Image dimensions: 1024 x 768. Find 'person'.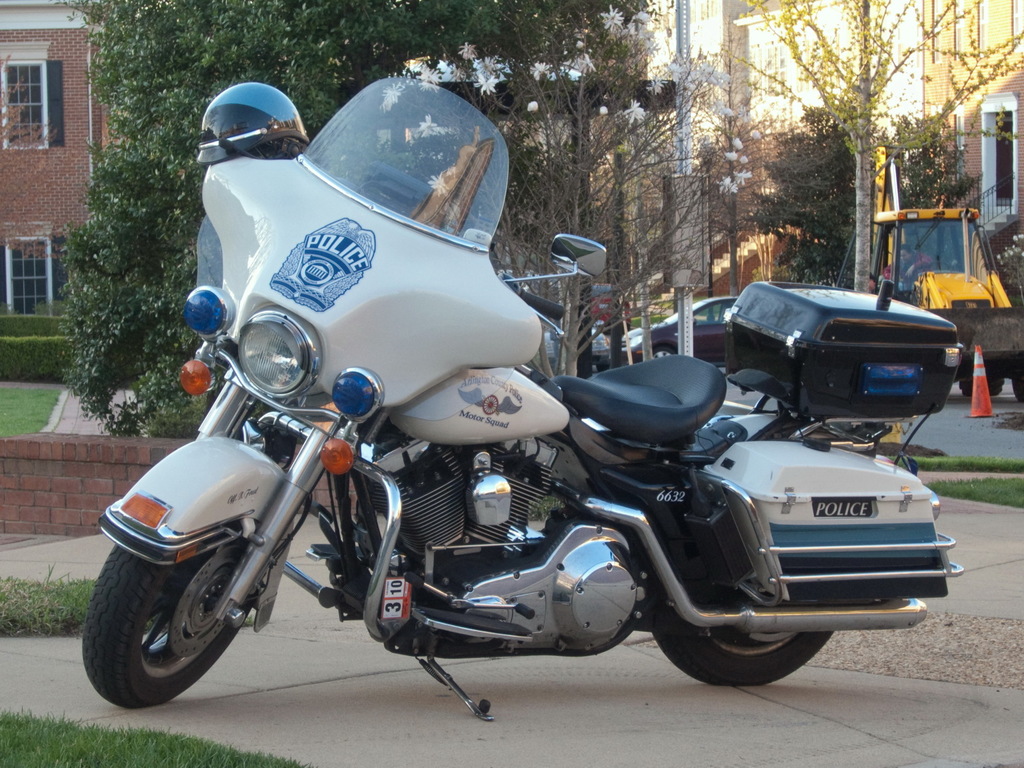
bbox(874, 243, 943, 290).
